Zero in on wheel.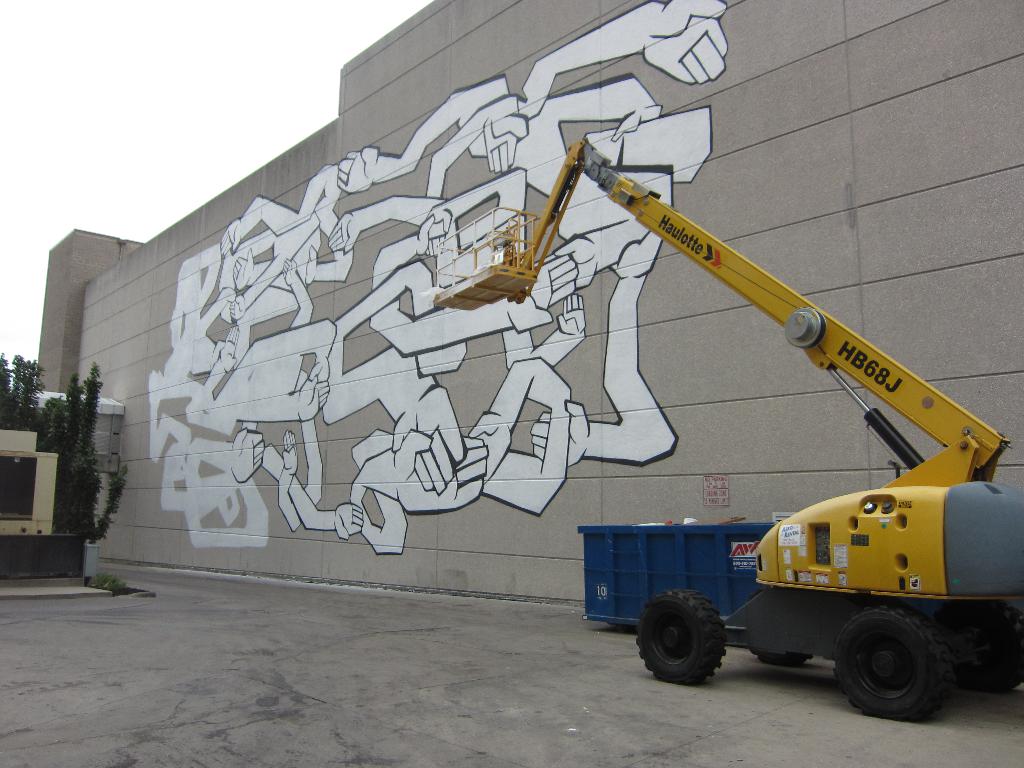
Zeroed in: <box>751,650,814,666</box>.
